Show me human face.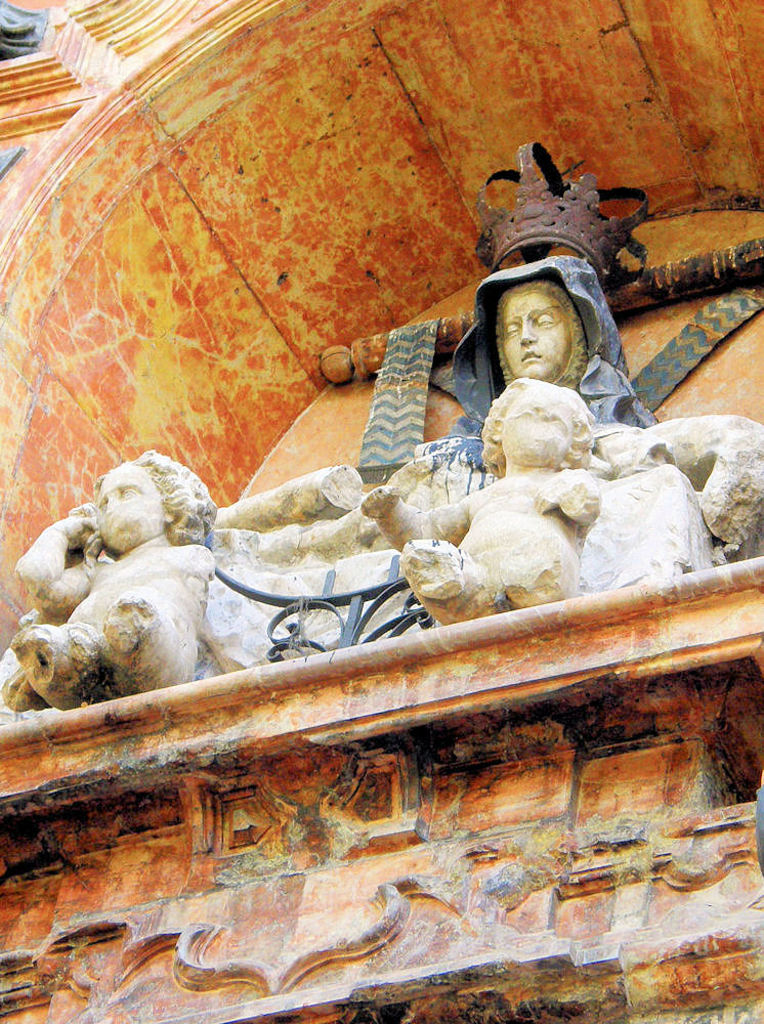
human face is here: 505:404:570:465.
